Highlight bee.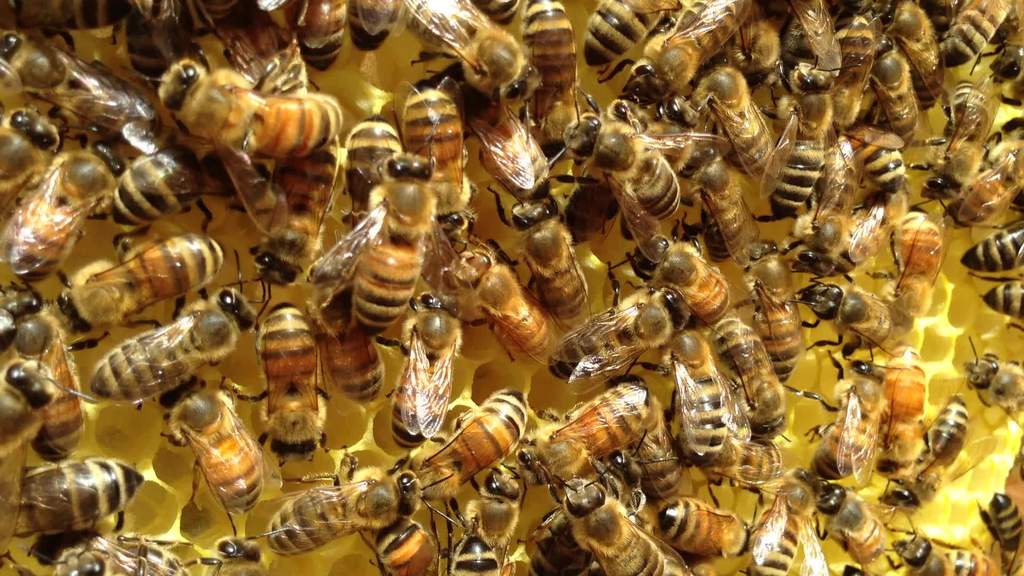
Highlighted region: rect(595, 0, 754, 131).
